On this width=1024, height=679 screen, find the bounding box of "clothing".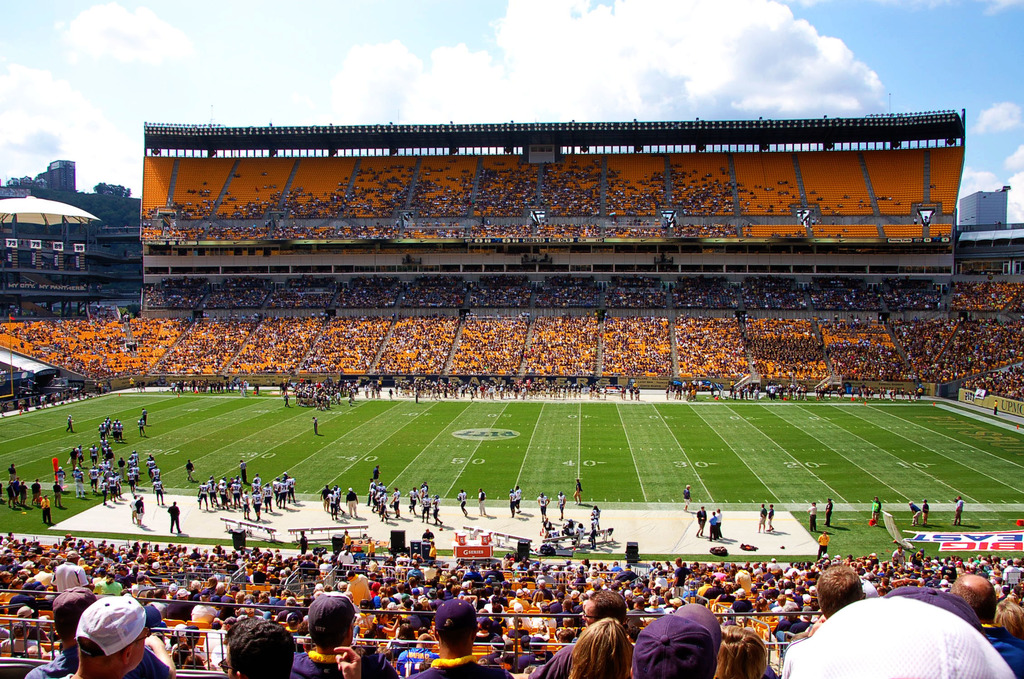
Bounding box: Rect(218, 480, 228, 505).
